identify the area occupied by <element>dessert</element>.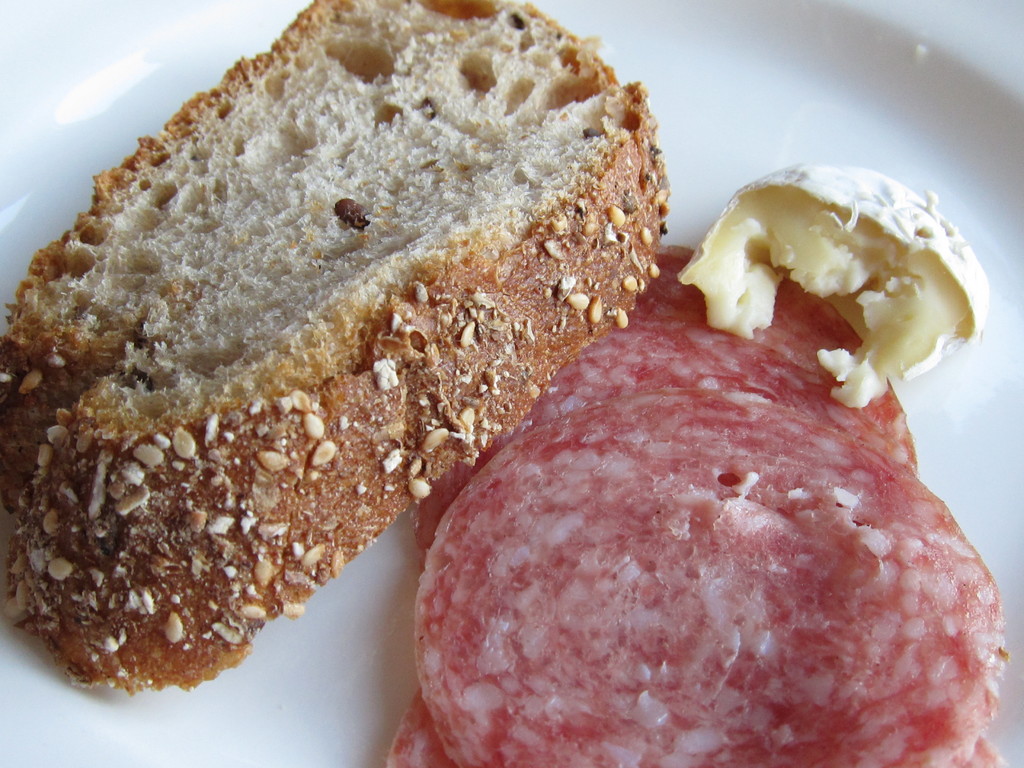
Area: l=678, t=161, r=988, b=404.
